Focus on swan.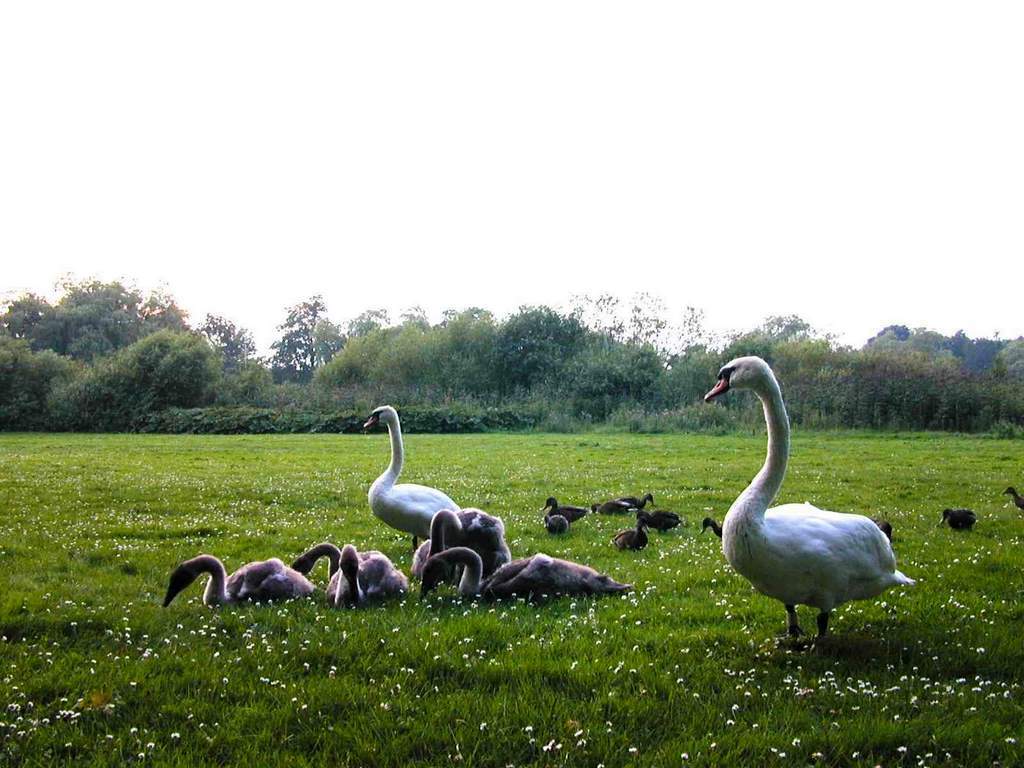
Focused at bbox=(696, 361, 925, 650).
